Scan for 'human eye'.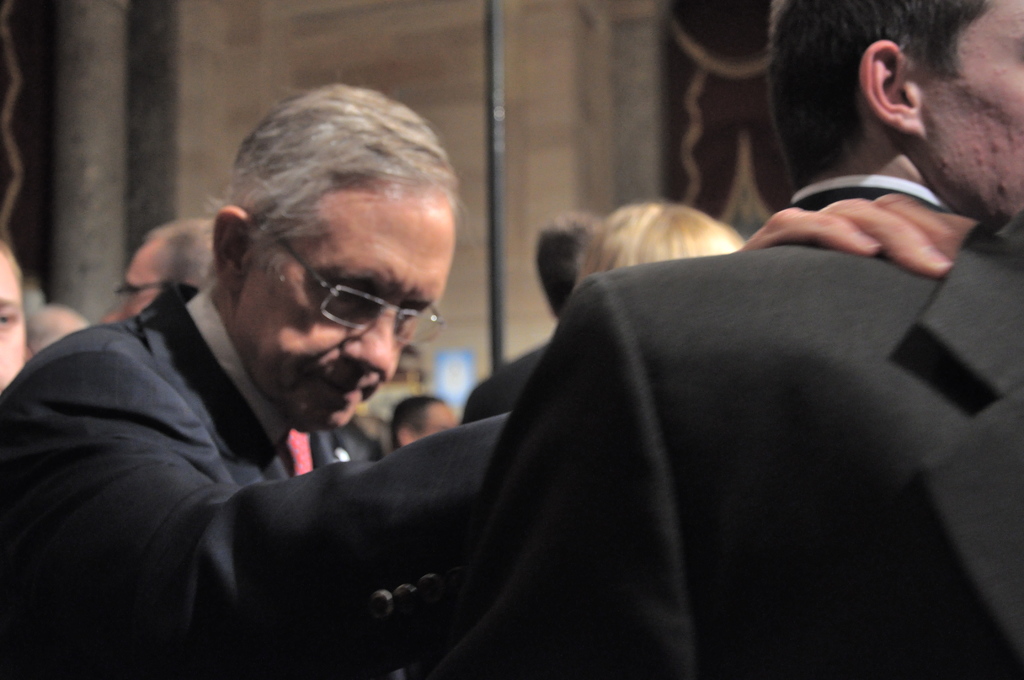
Scan result: select_region(0, 305, 18, 327).
